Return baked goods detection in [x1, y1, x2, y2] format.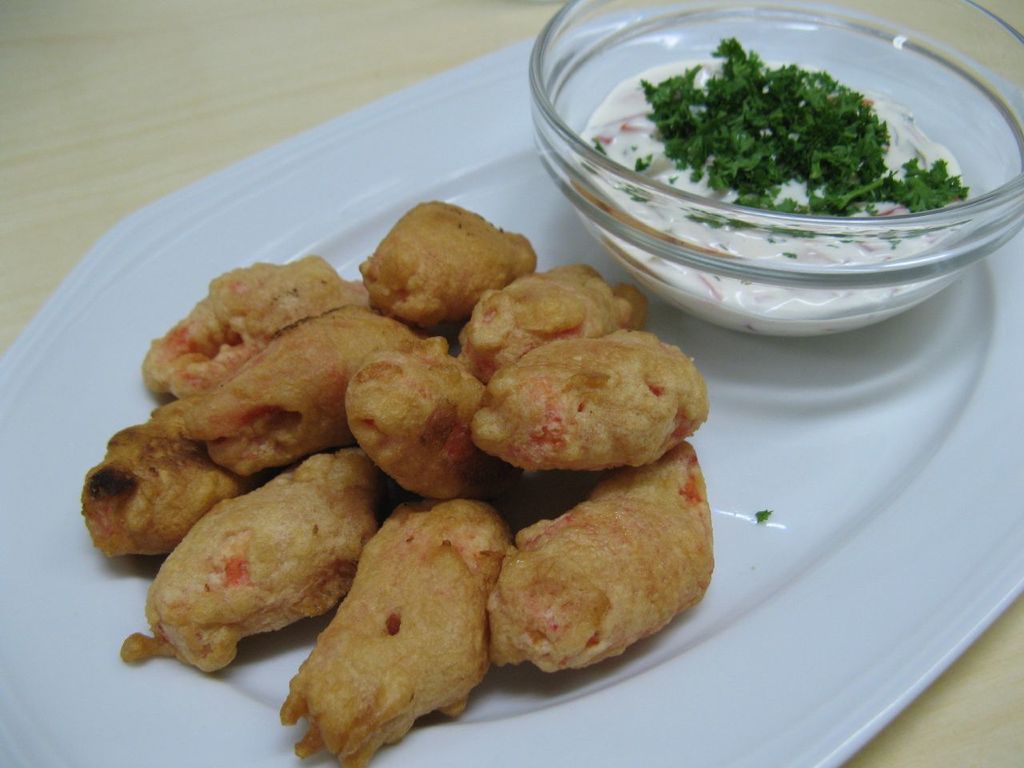
[486, 439, 717, 671].
